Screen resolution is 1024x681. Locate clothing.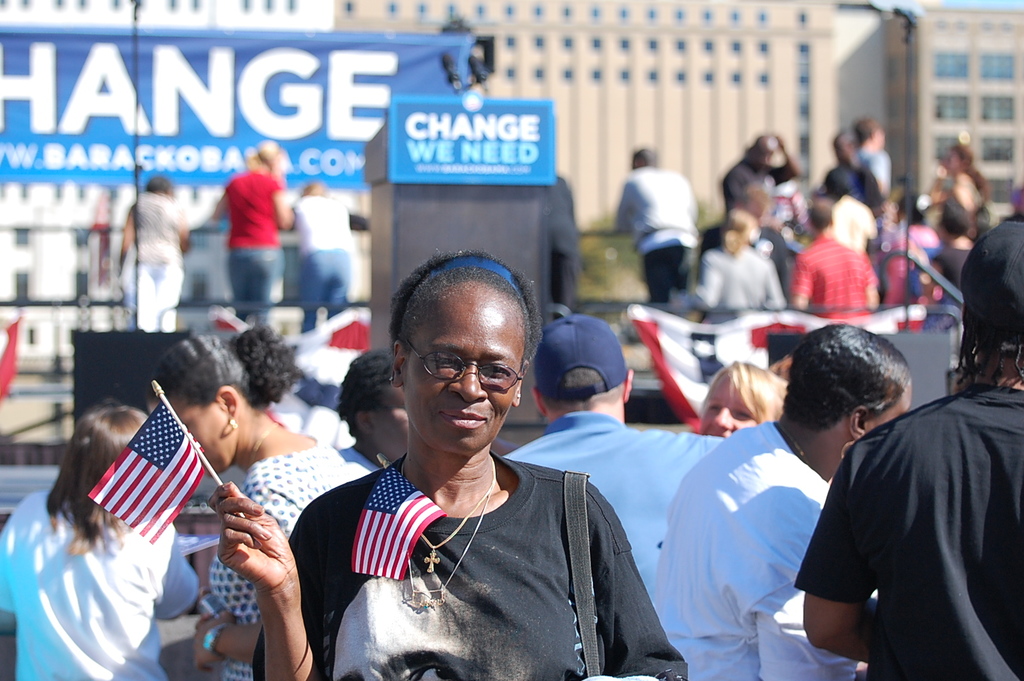
<region>641, 416, 877, 680</region>.
